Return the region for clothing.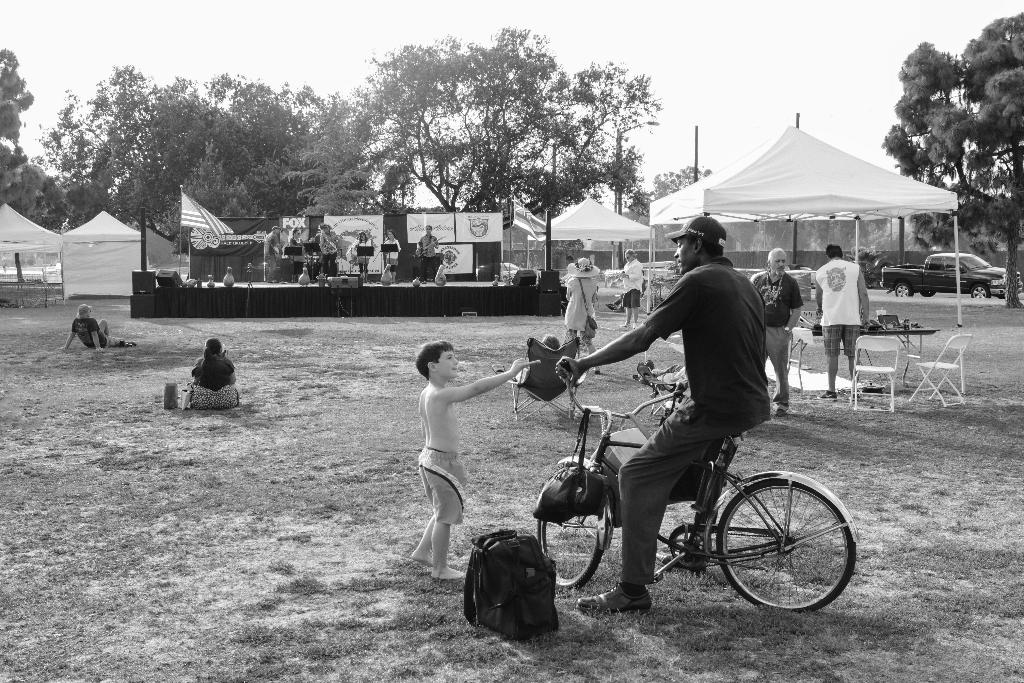
<region>753, 277, 796, 370</region>.
